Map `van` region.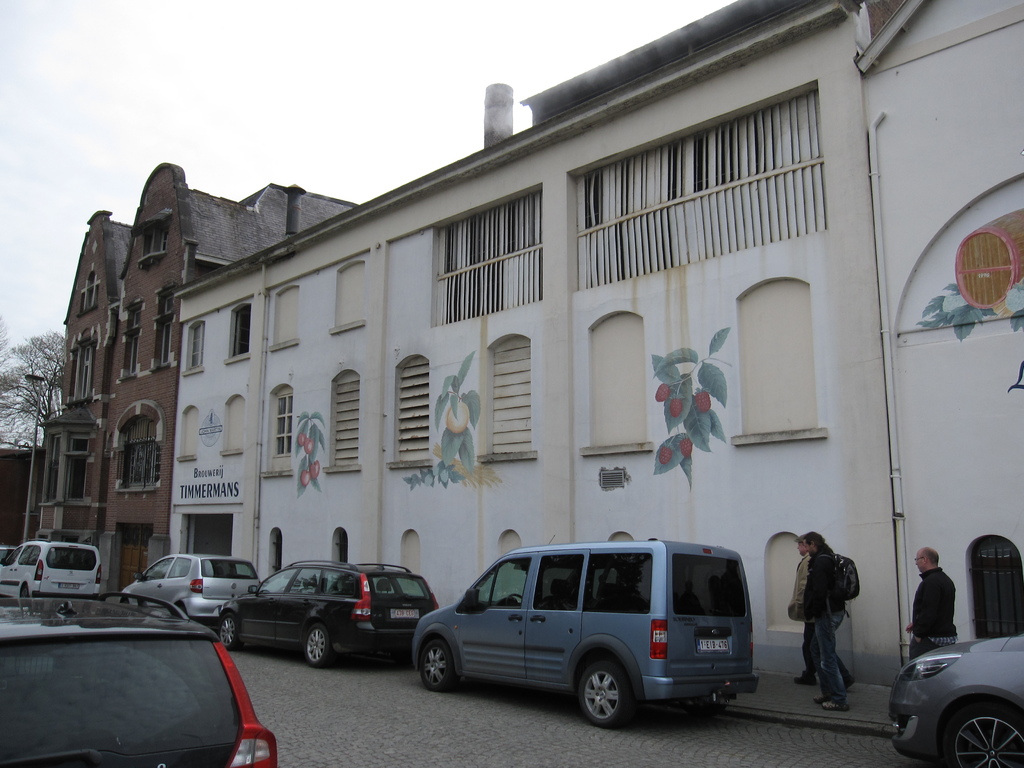
Mapped to [x1=410, y1=531, x2=763, y2=732].
